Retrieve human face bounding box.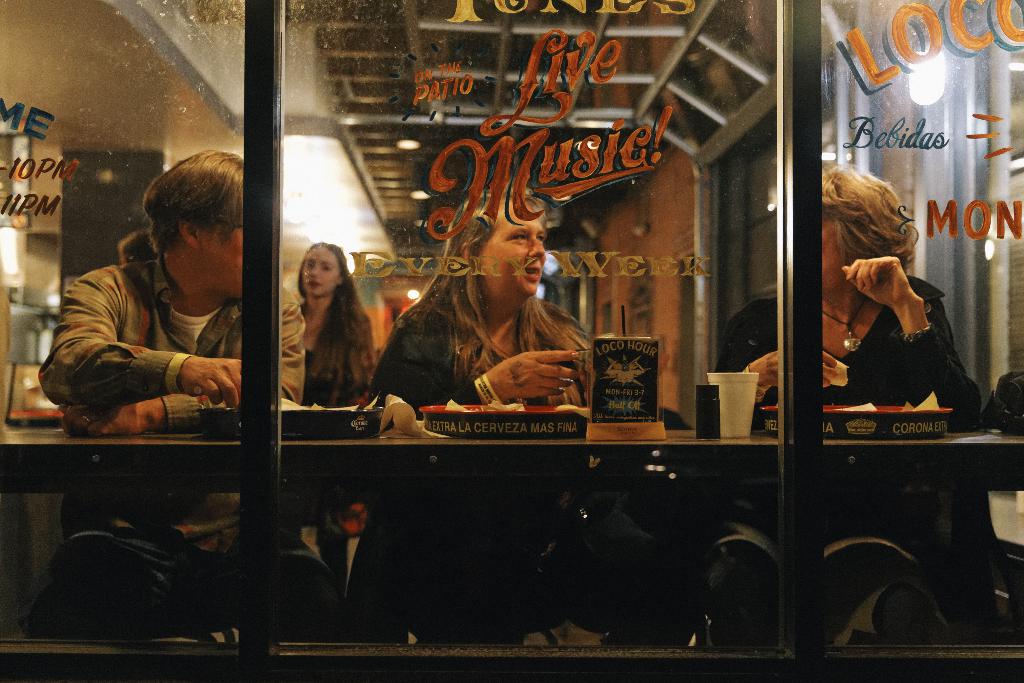
Bounding box: (199,214,246,295).
